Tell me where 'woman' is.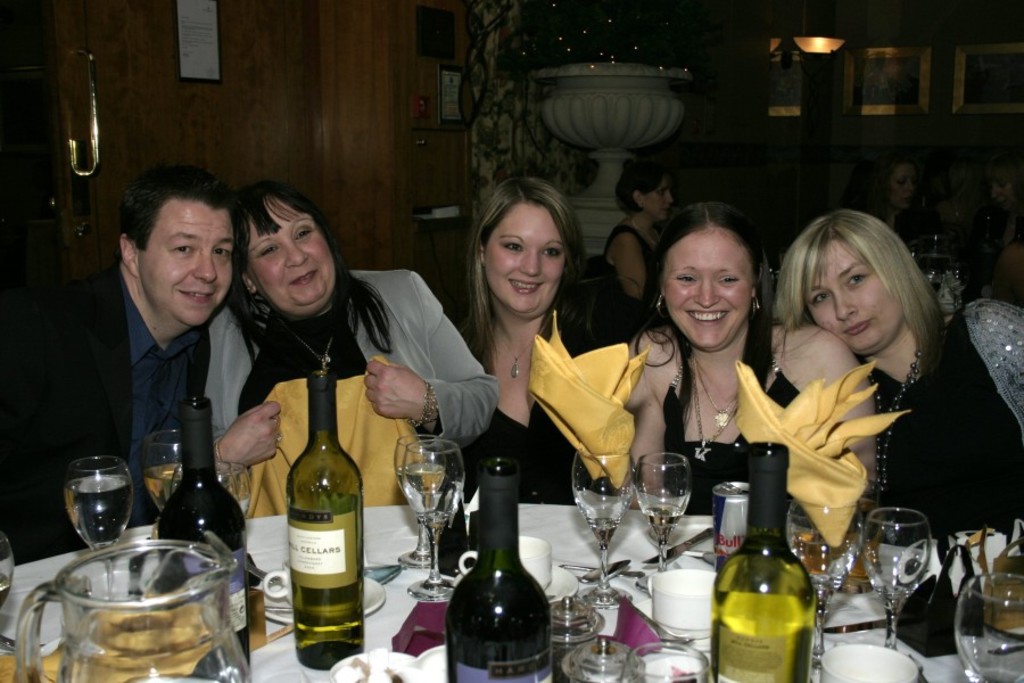
'woman' is at 602 166 674 329.
